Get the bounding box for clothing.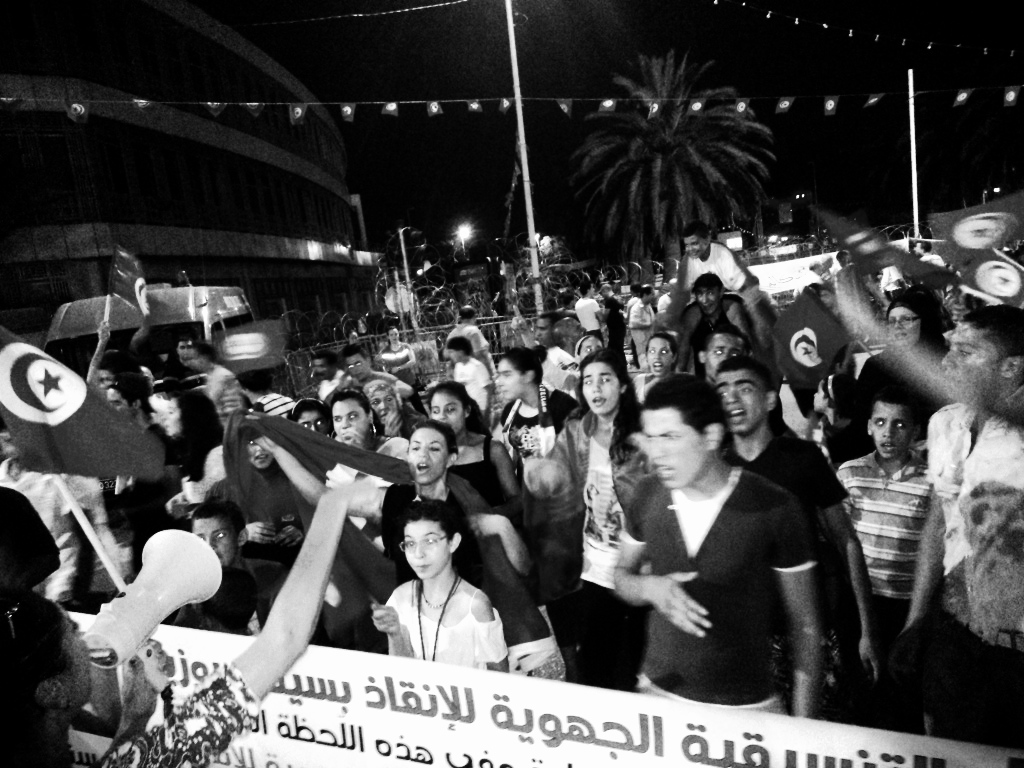
region(719, 426, 848, 705).
